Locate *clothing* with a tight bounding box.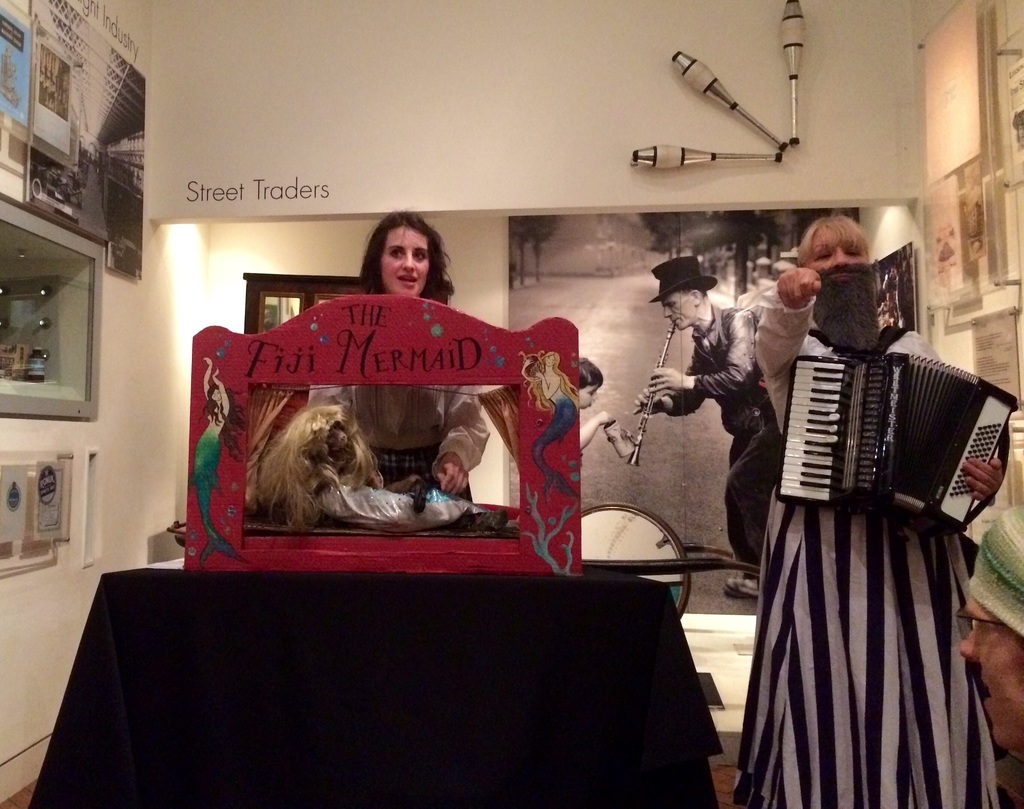
729,298,996,808.
